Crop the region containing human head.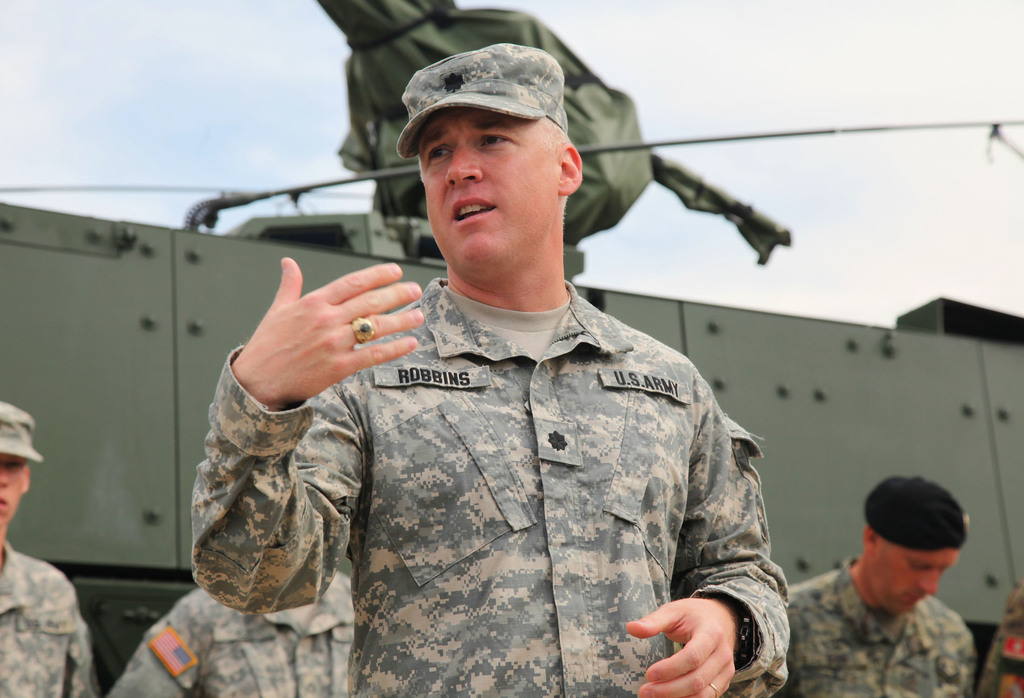
Crop region: select_region(392, 41, 588, 287).
